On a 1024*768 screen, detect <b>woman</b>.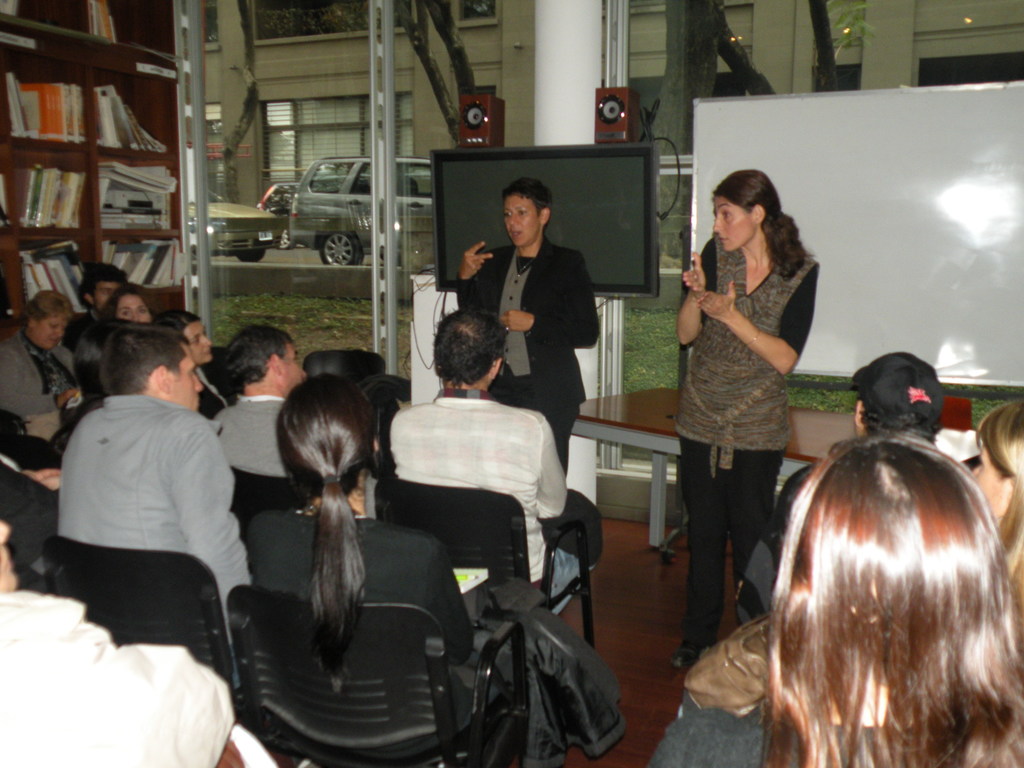
rect(666, 167, 824, 641).
